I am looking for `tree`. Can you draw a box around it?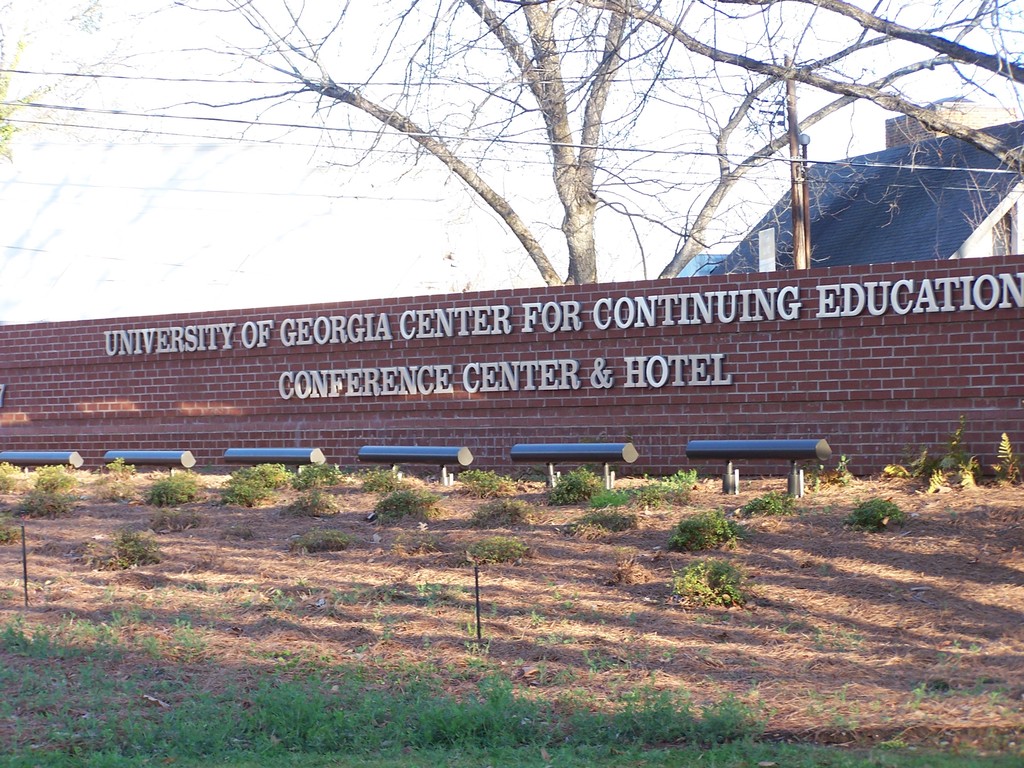
Sure, the bounding box is 0, 10, 83, 166.
